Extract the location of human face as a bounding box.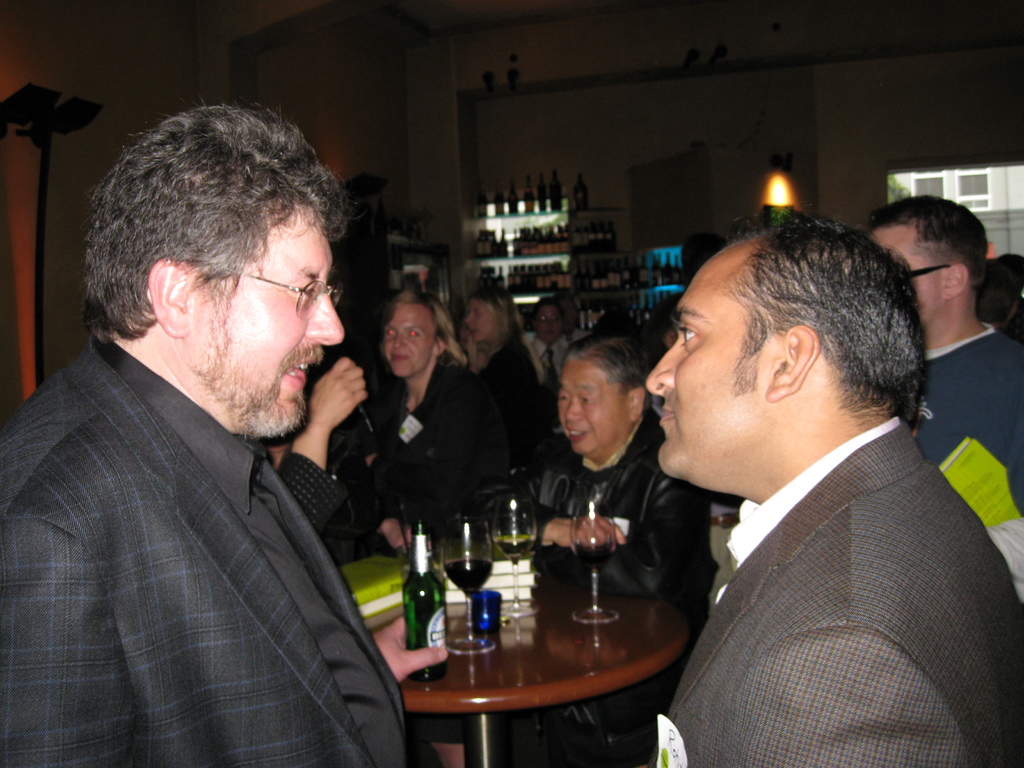
<box>467,307,497,339</box>.
